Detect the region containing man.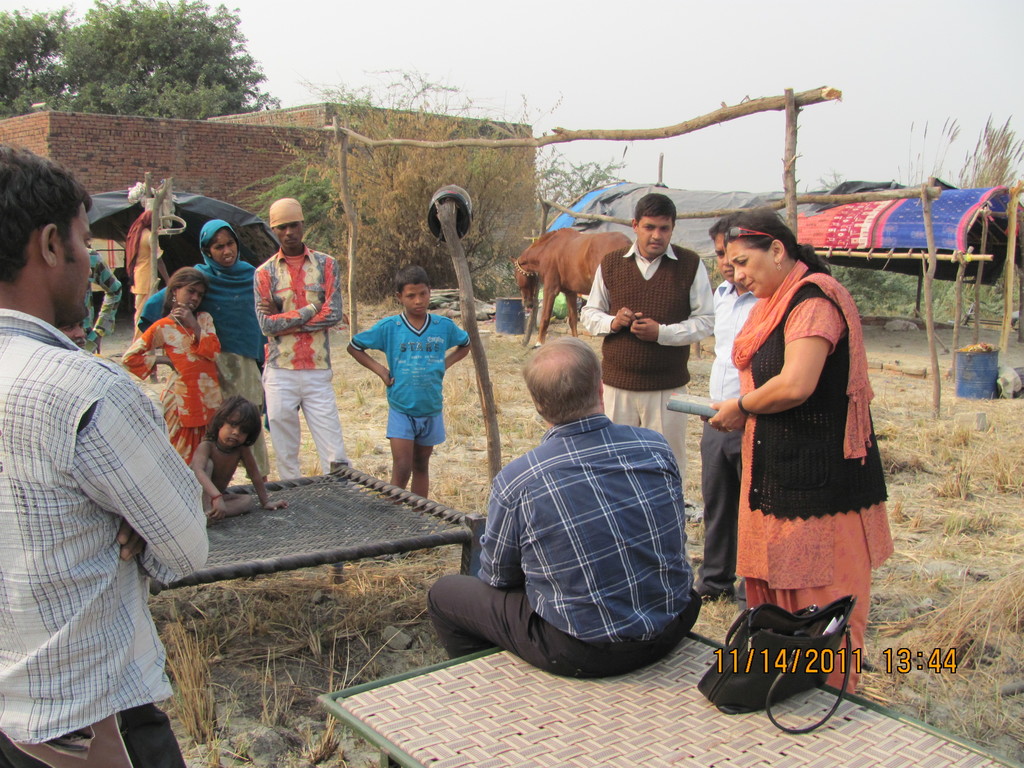
crop(424, 335, 706, 680).
